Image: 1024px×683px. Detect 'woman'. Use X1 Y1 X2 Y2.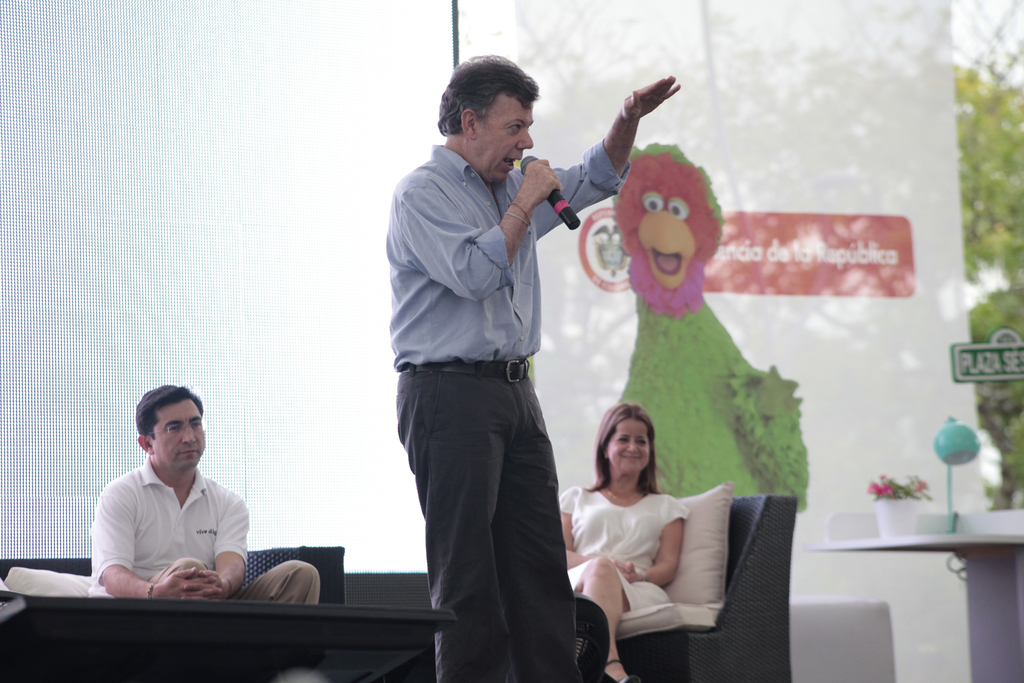
567 402 706 641.
